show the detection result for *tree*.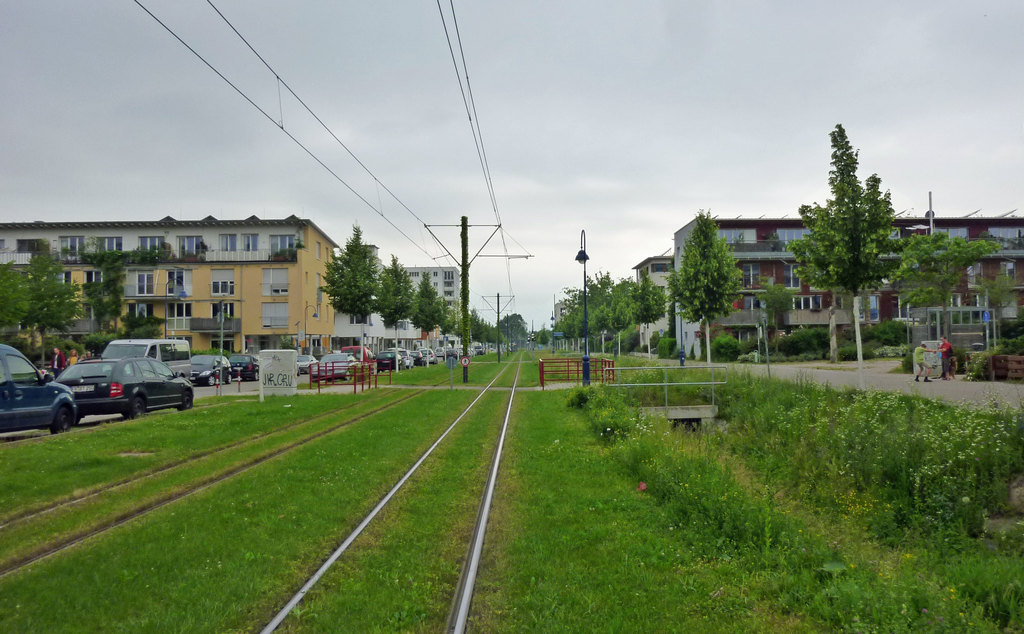
x1=886, y1=229, x2=1000, y2=341.
